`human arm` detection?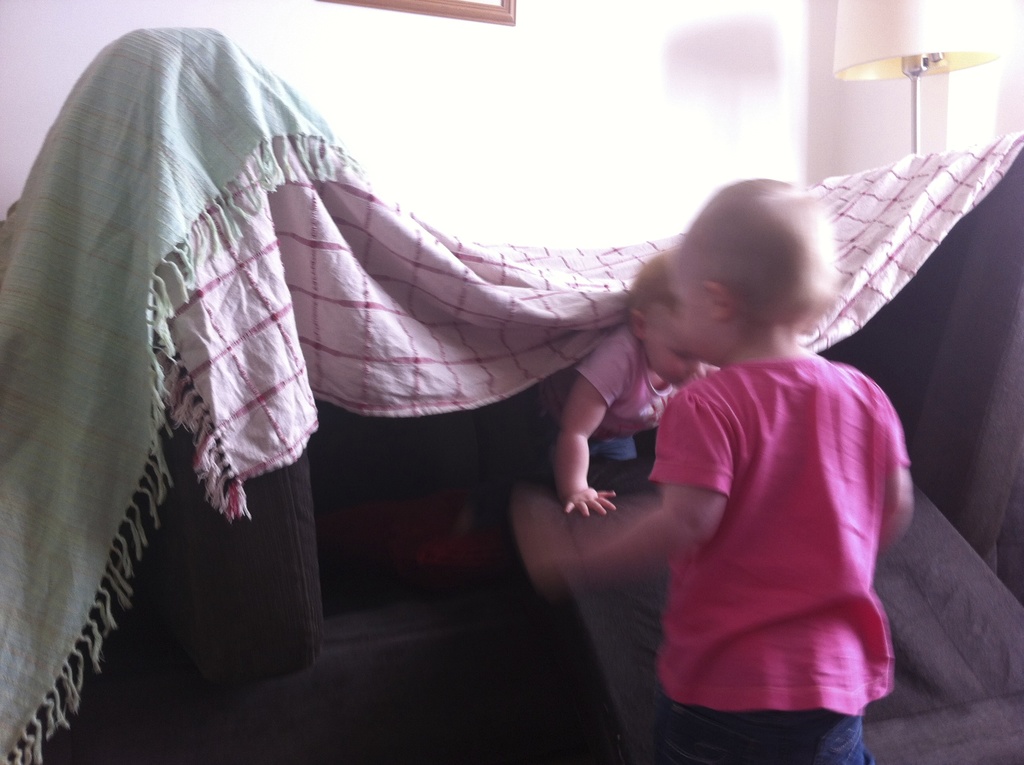
{"x1": 880, "y1": 396, "x2": 913, "y2": 556}
